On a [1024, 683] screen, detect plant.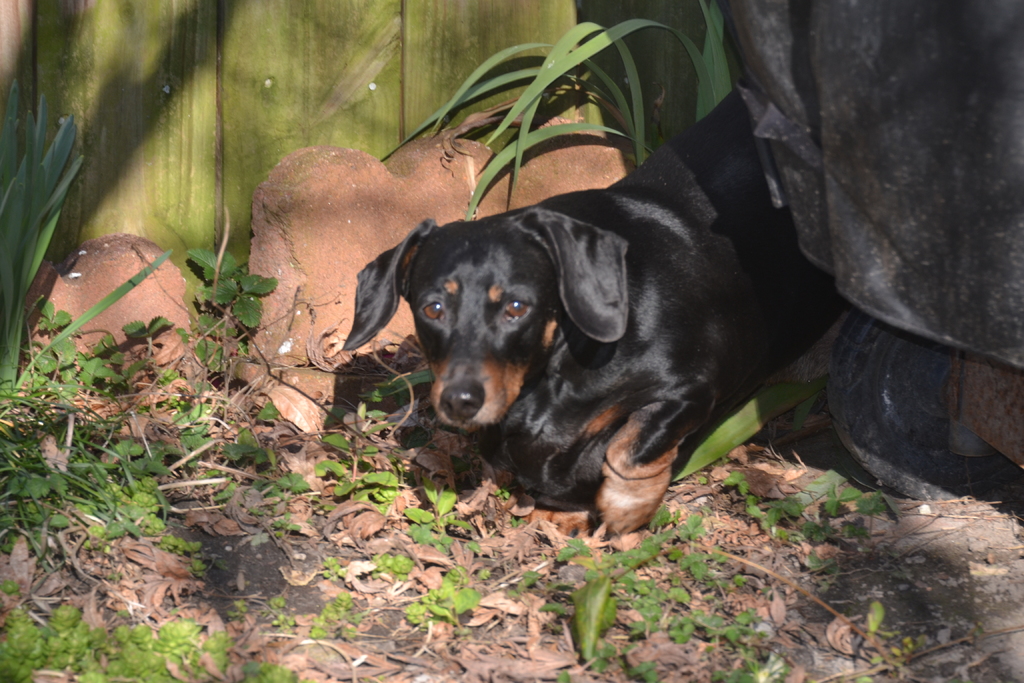
box(189, 204, 273, 329).
